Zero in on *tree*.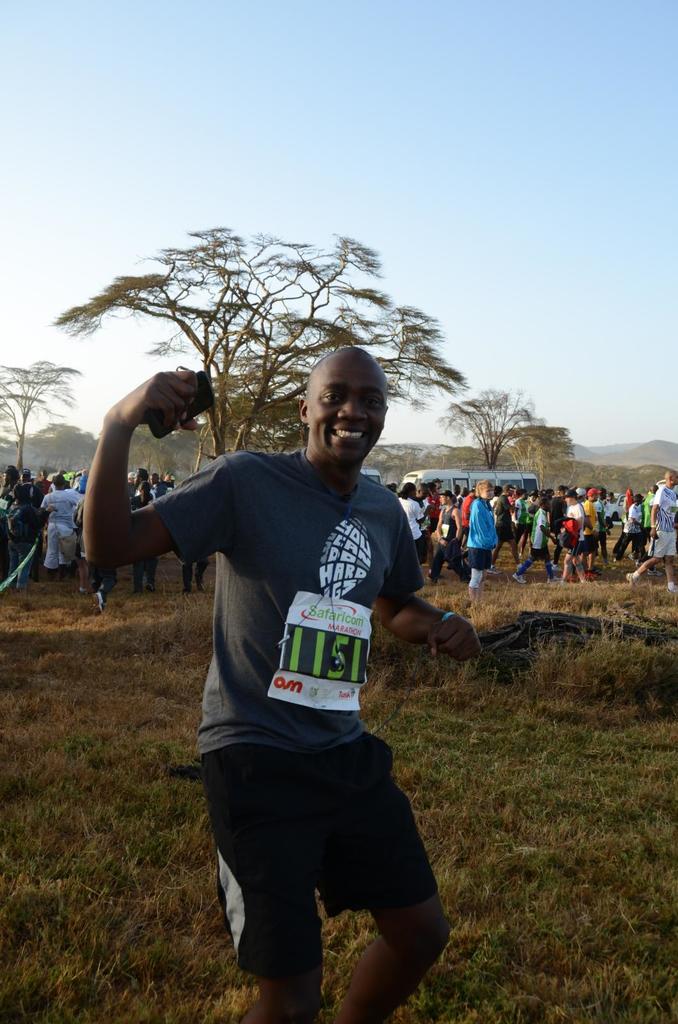
Zeroed in: [443, 385, 548, 469].
